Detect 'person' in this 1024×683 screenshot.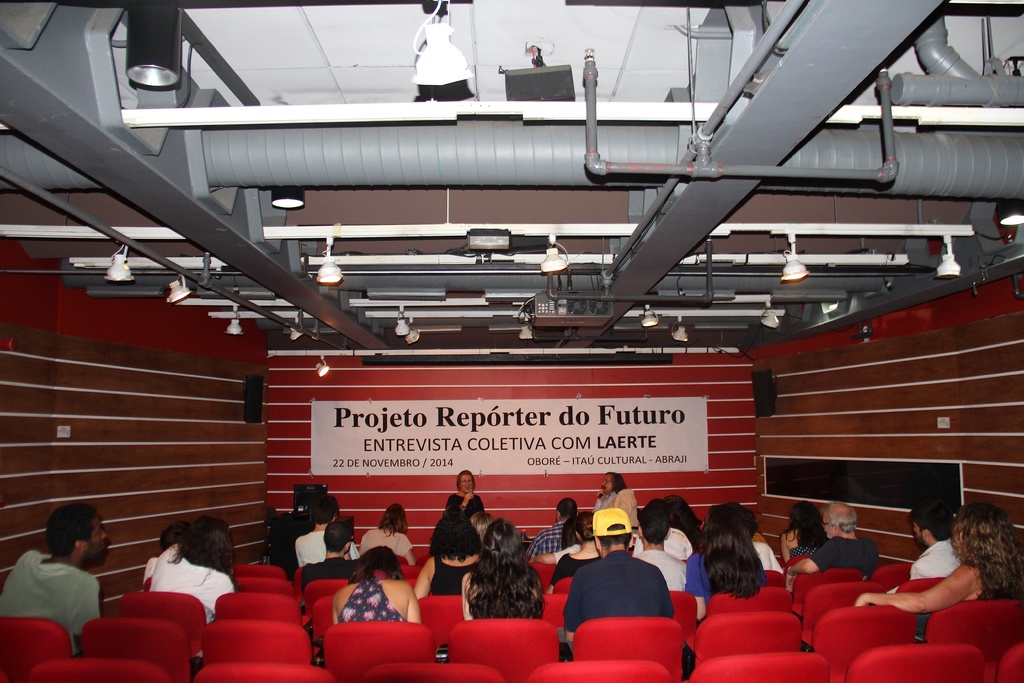
Detection: Rect(417, 516, 483, 596).
